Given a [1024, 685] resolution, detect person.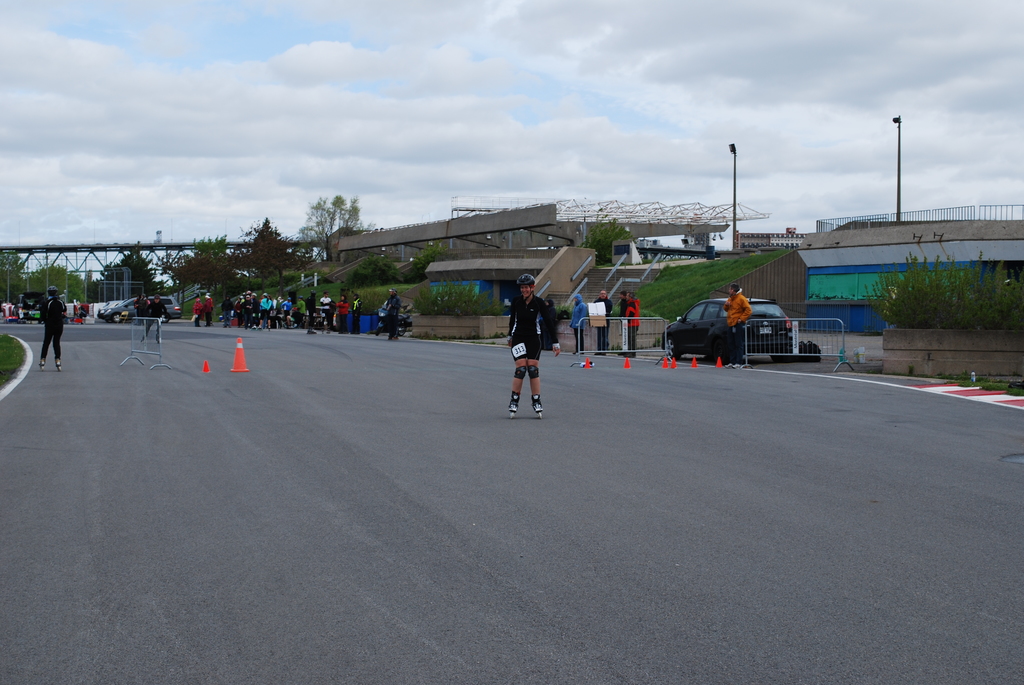
280 296 292 315.
